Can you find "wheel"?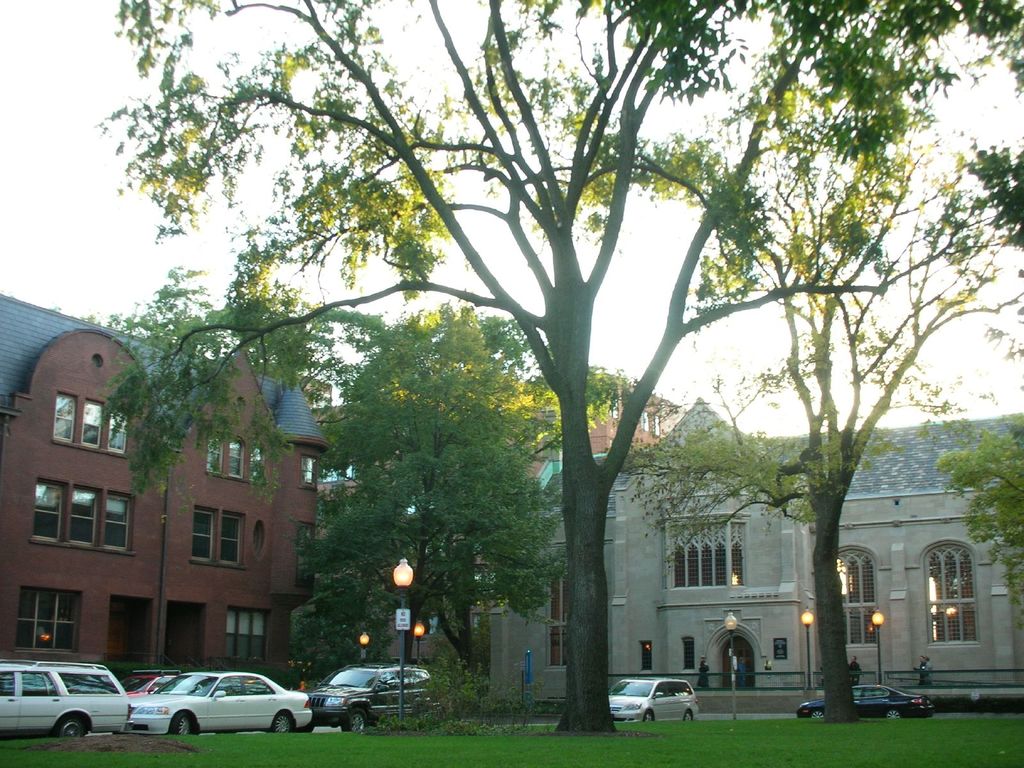
Yes, bounding box: 645,713,657,723.
